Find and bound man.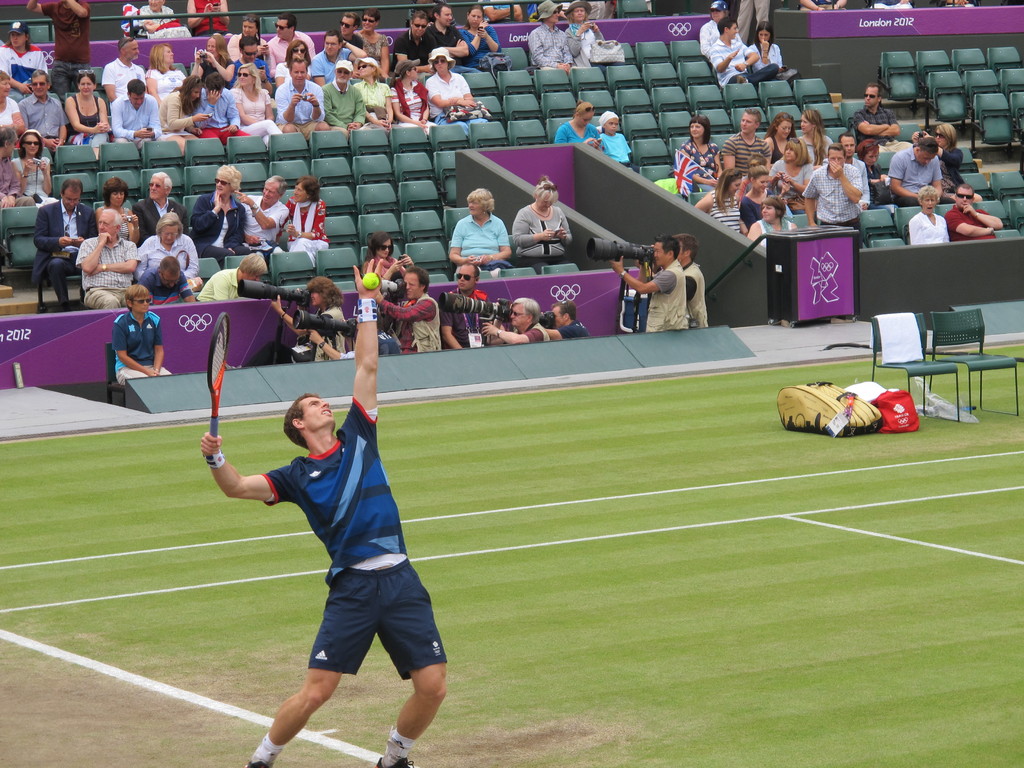
Bound: <bbox>35, 176, 99, 318</bbox>.
